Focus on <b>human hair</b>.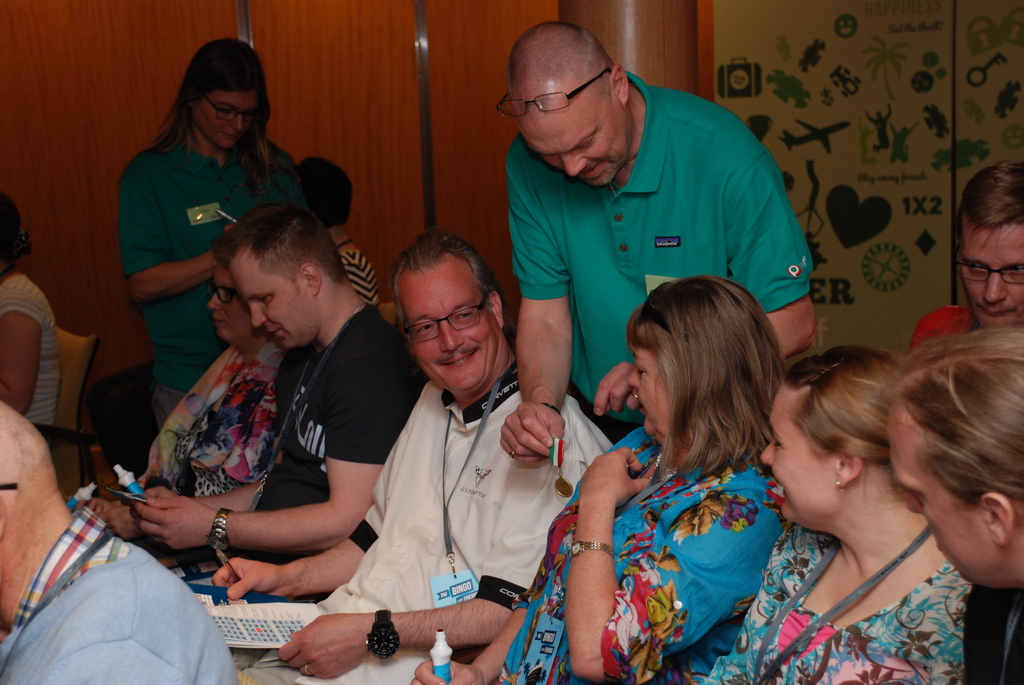
Focused at (x1=788, y1=341, x2=898, y2=462).
